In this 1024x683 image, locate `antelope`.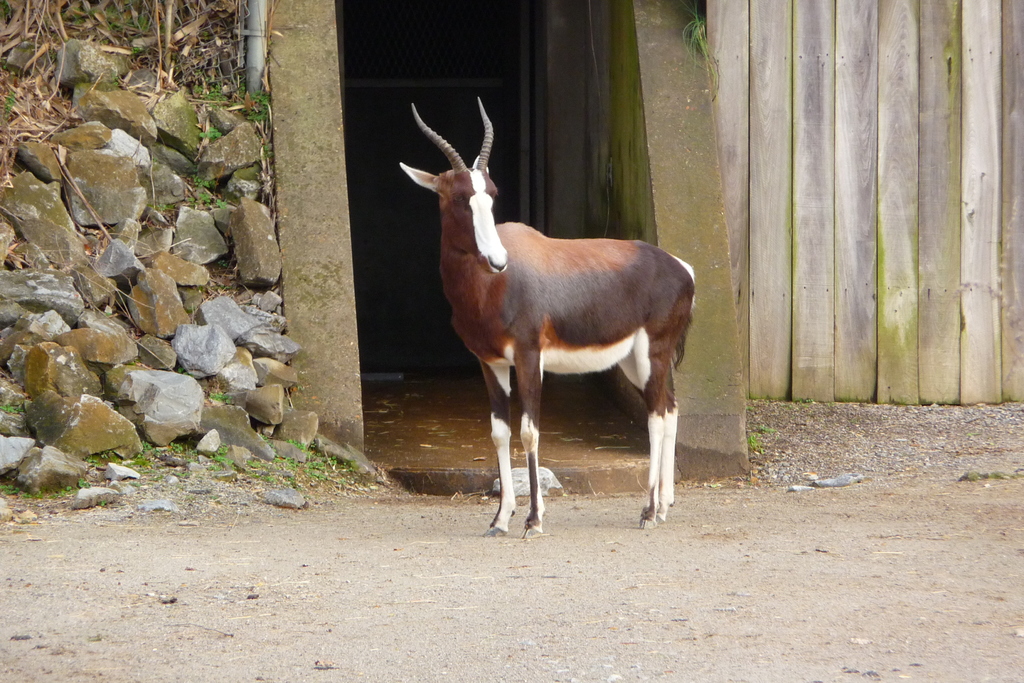
Bounding box: (399, 104, 694, 543).
